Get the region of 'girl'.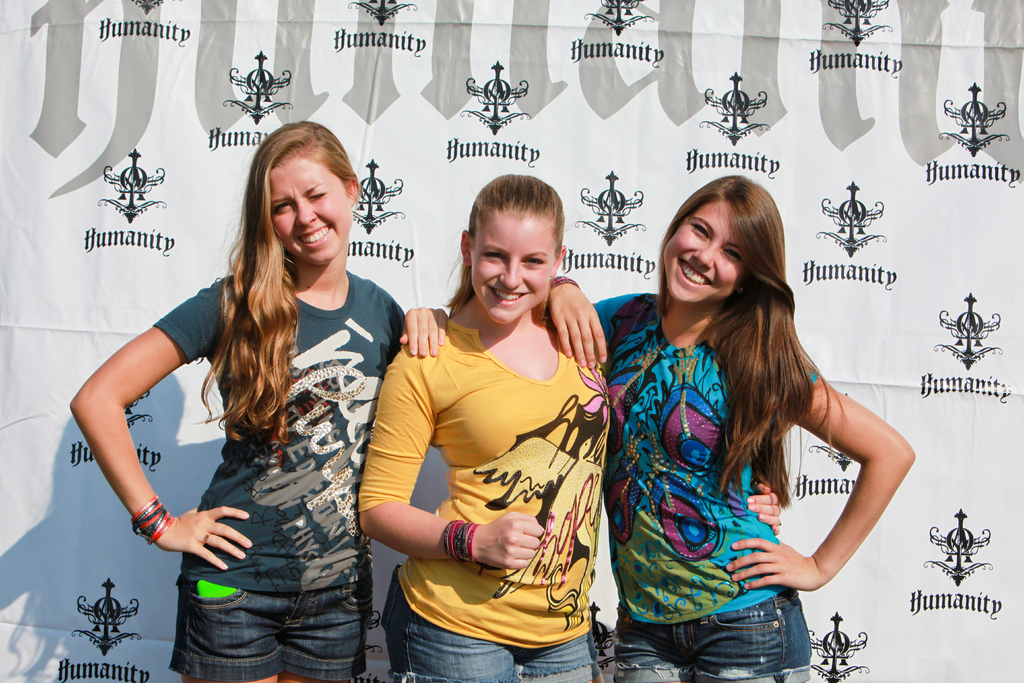
select_region(68, 122, 447, 682).
